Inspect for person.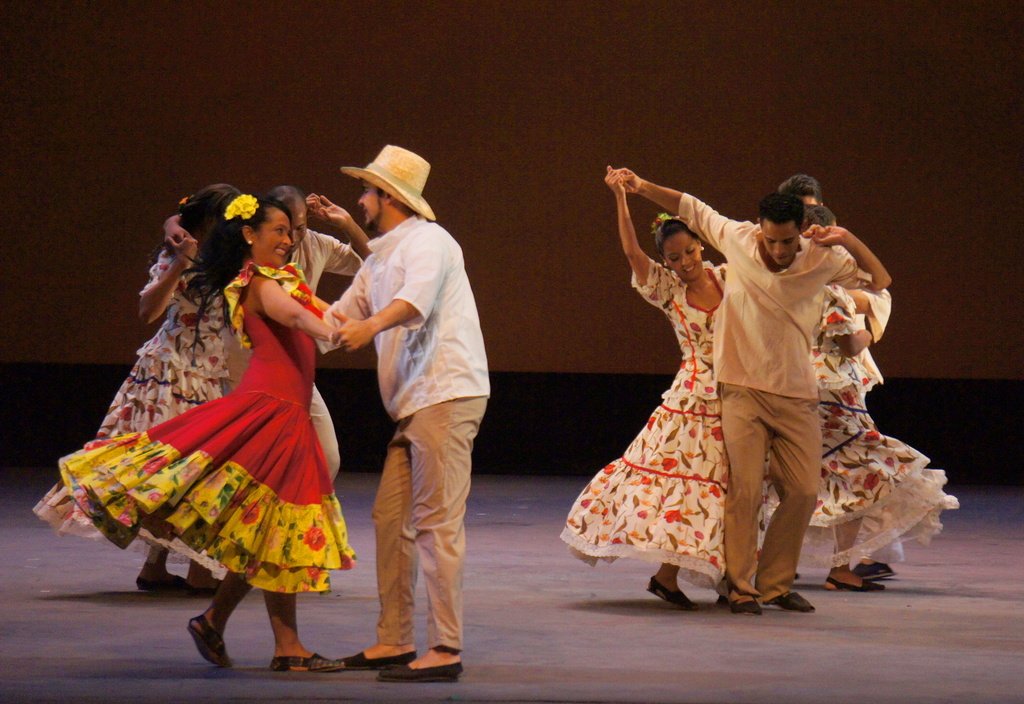
Inspection: pyautogui.locateOnScreen(97, 192, 360, 675).
